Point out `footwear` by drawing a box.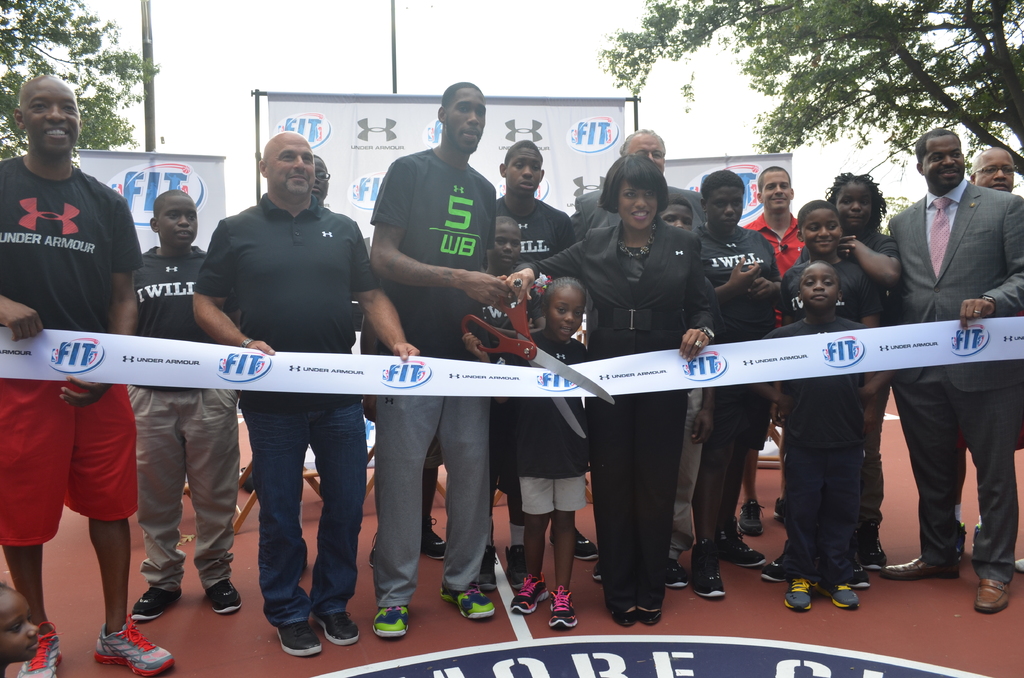
975 576 1011 611.
